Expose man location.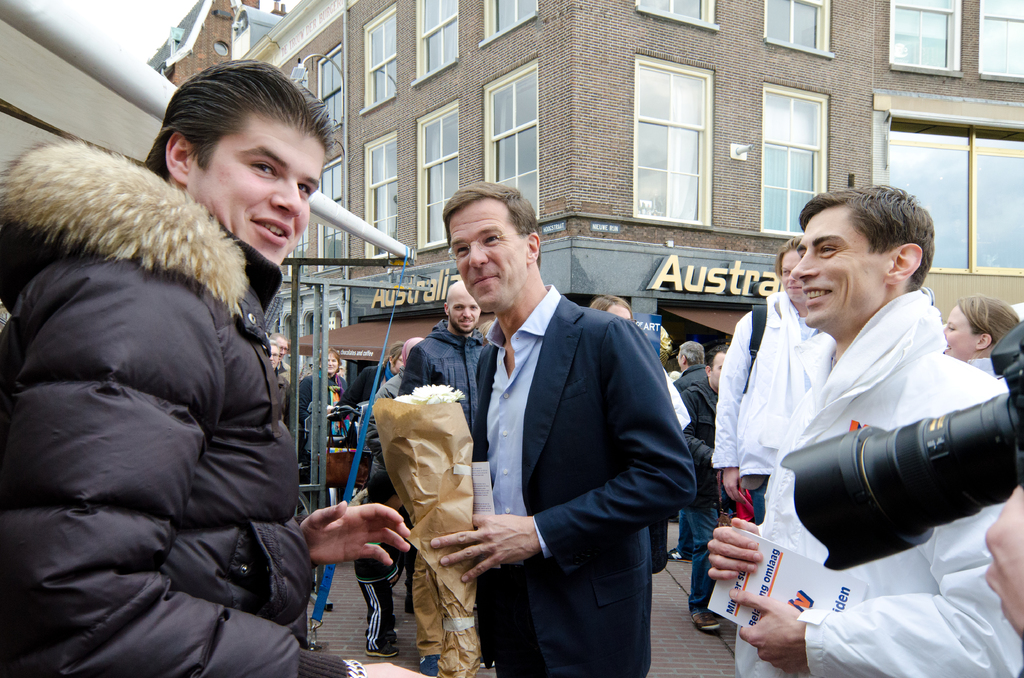
Exposed at [679, 344, 742, 633].
